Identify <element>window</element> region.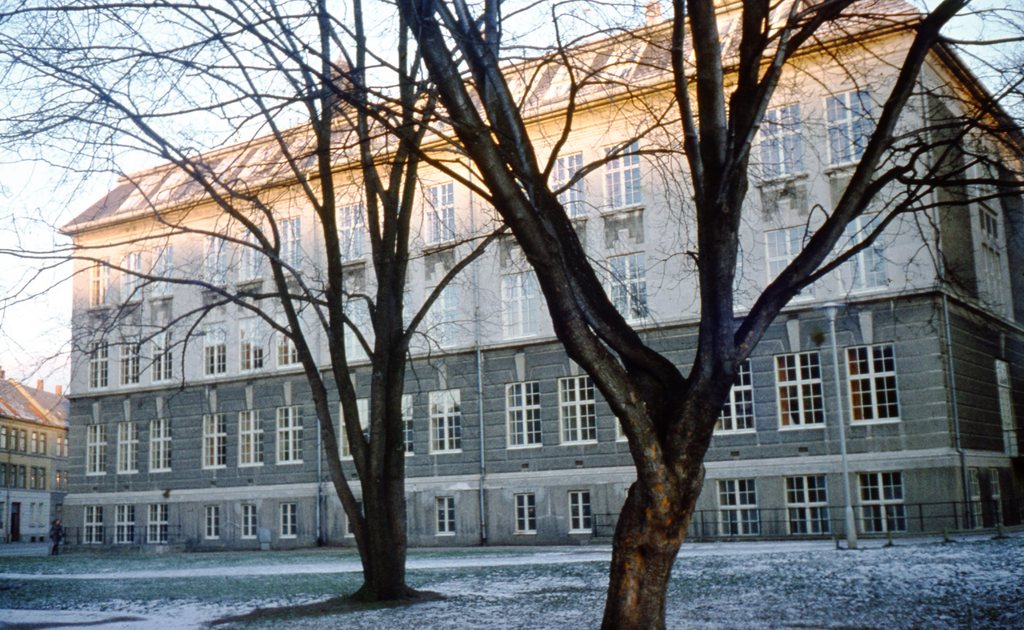
Region: (421, 184, 456, 241).
